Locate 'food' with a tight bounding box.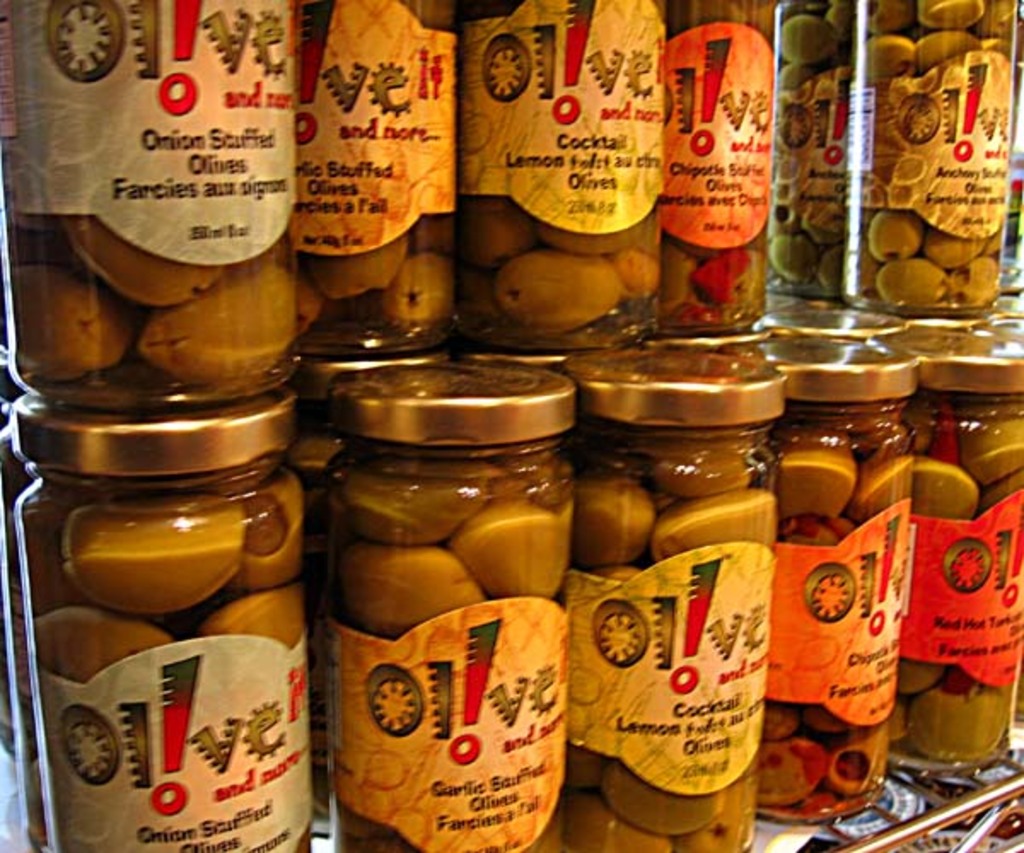
bbox(36, 604, 179, 686).
